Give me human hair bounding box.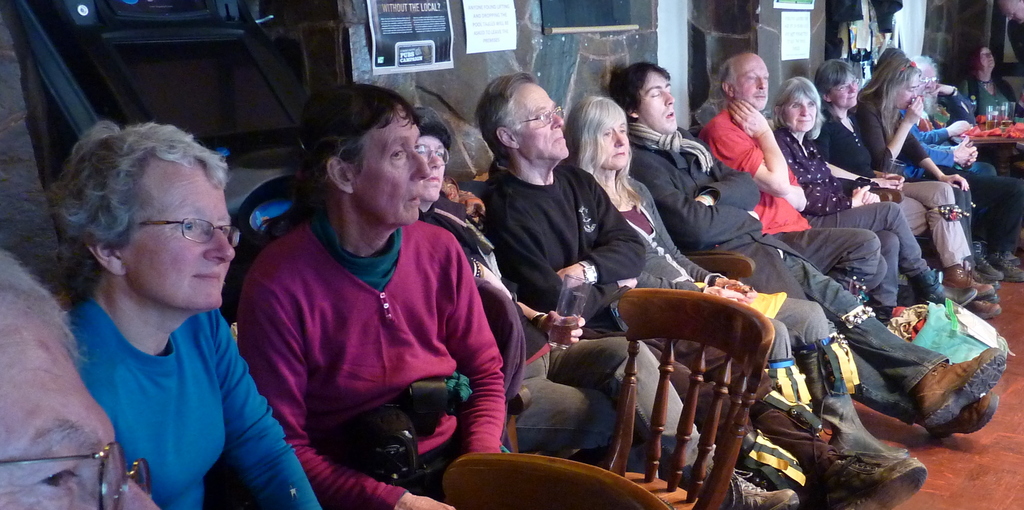
bbox=[564, 97, 644, 205].
